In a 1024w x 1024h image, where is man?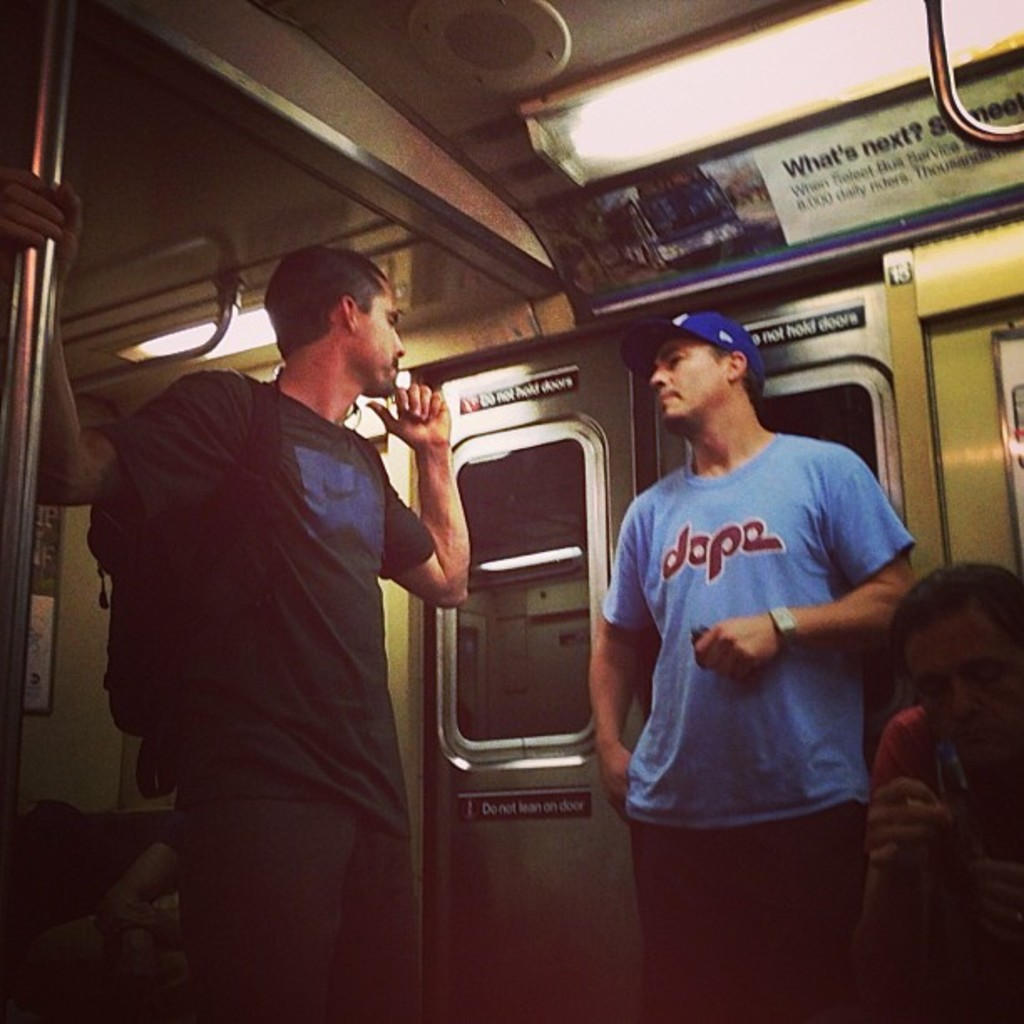
[581,244,919,957].
